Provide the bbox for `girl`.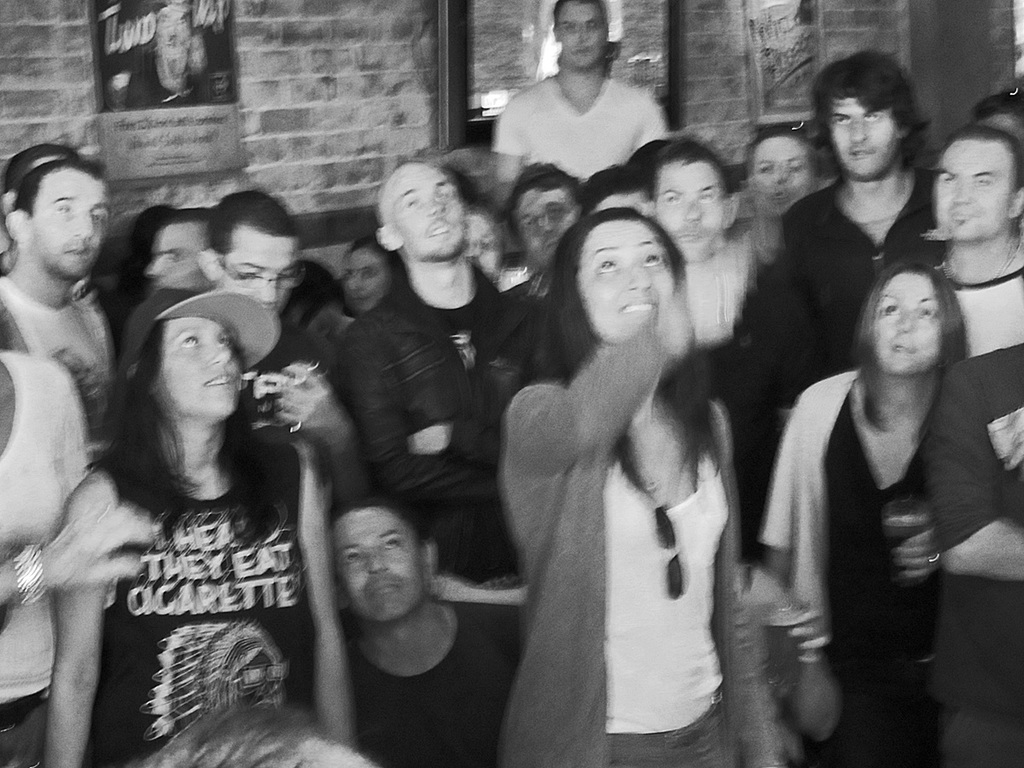
left=499, top=209, right=782, bottom=767.
